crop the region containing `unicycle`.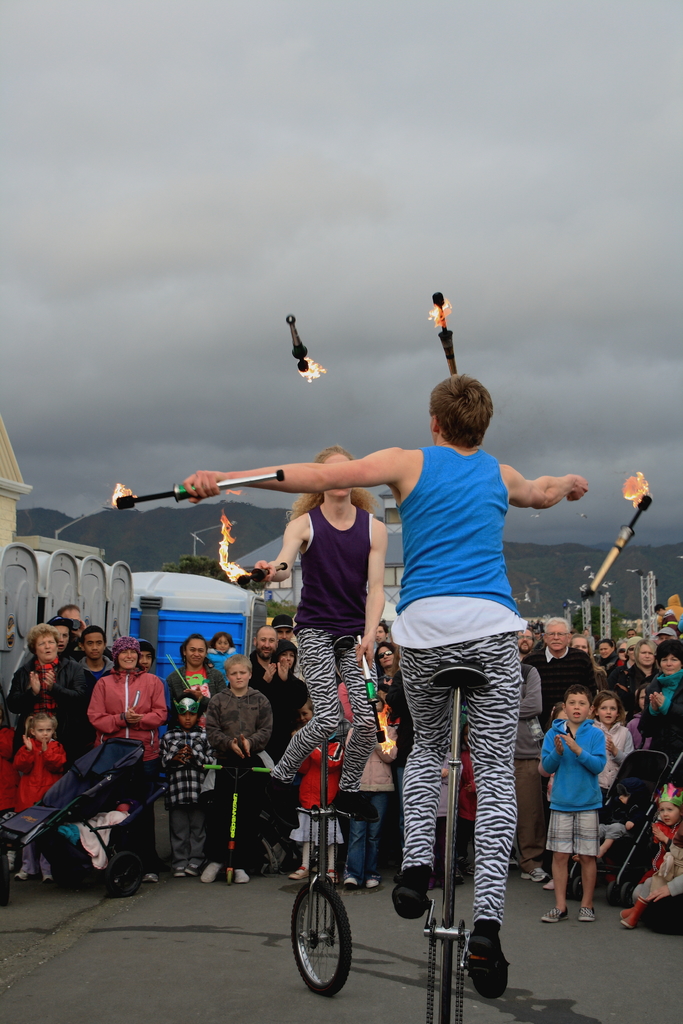
Crop region: x1=425, y1=660, x2=493, y2=1023.
